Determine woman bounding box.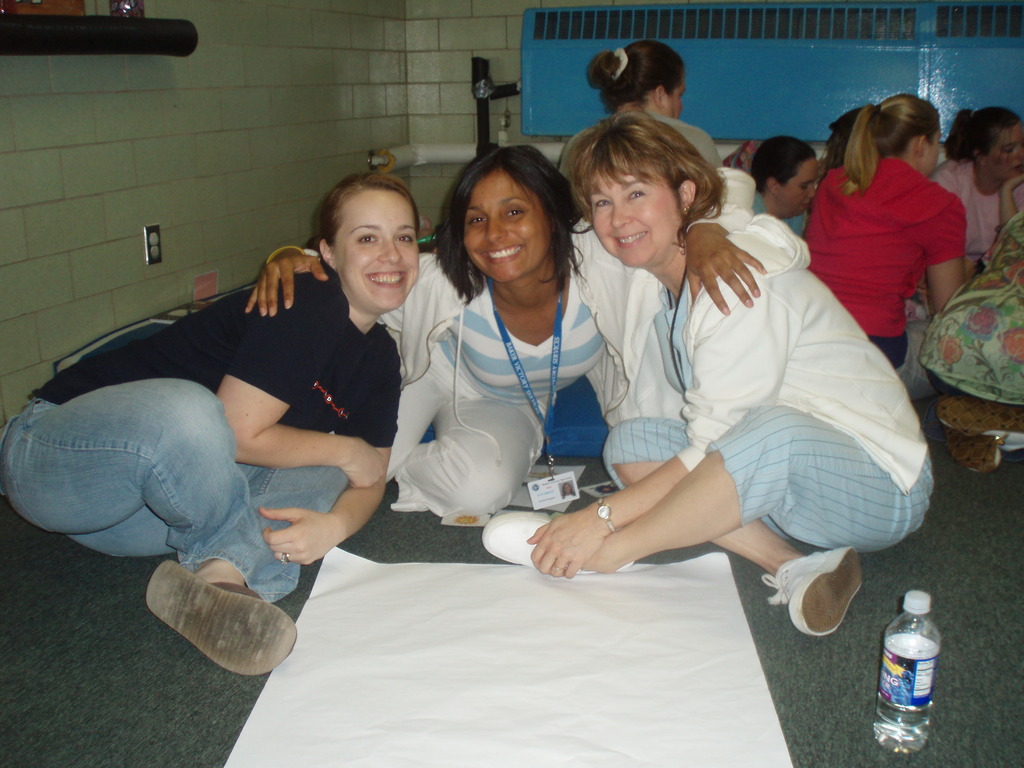
Determined: (244, 142, 768, 525).
